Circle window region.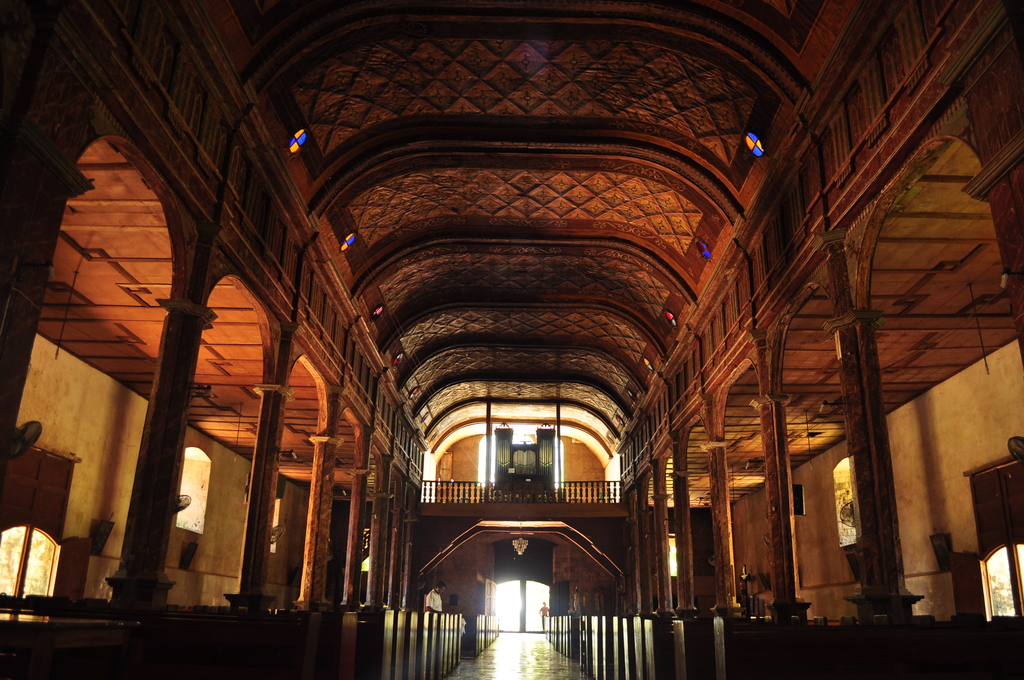
Region: (x1=668, y1=534, x2=680, y2=574).
